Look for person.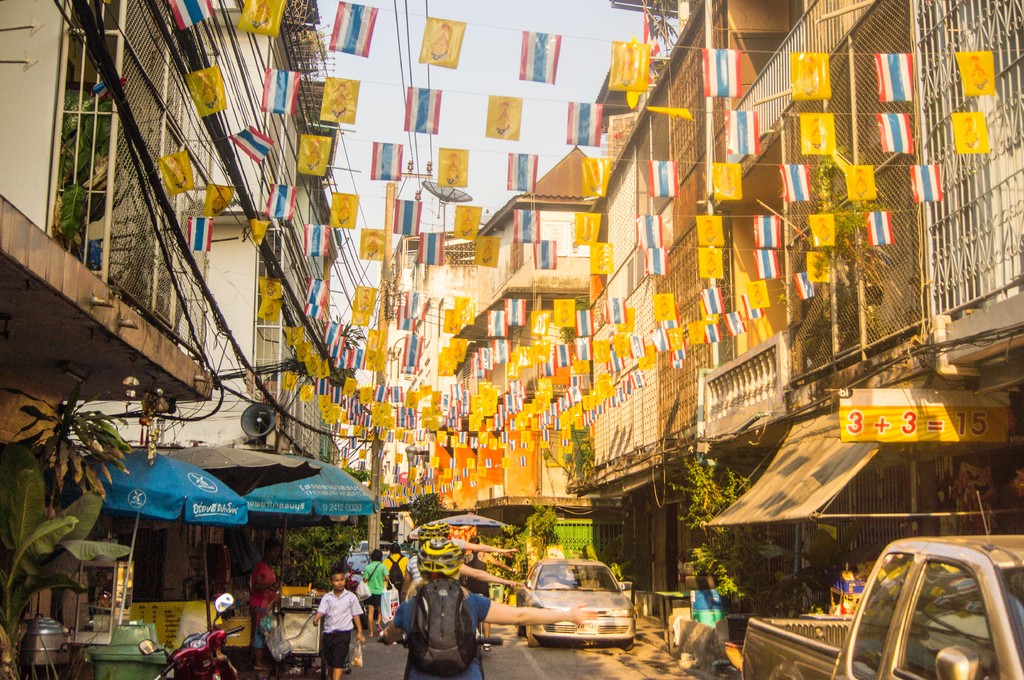
Found: box(383, 535, 600, 679).
